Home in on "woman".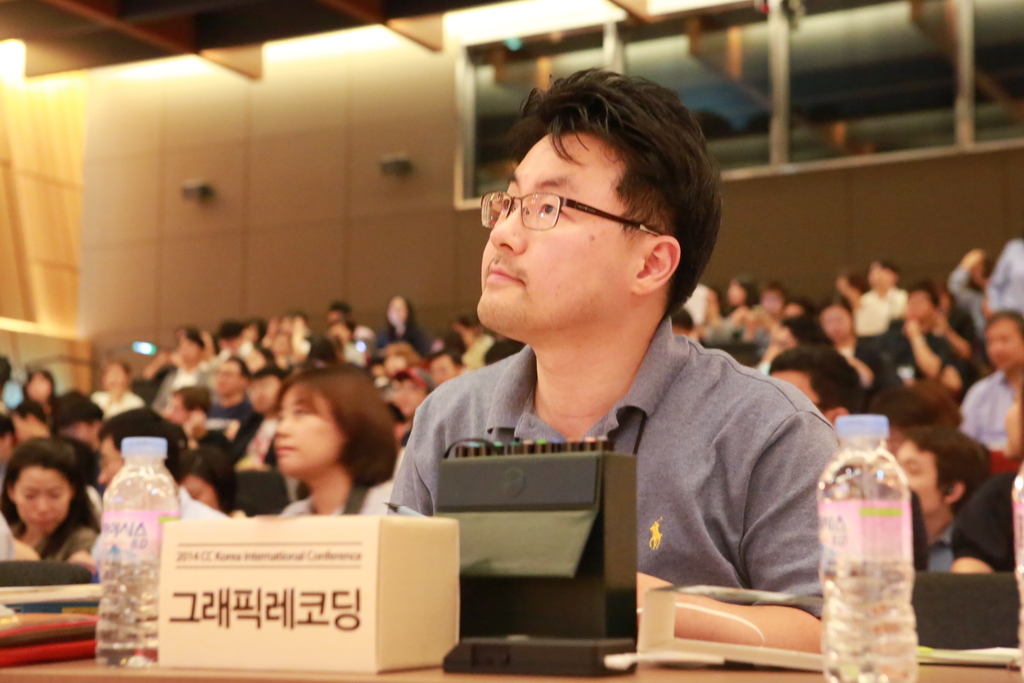
Homed in at box(0, 440, 102, 597).
